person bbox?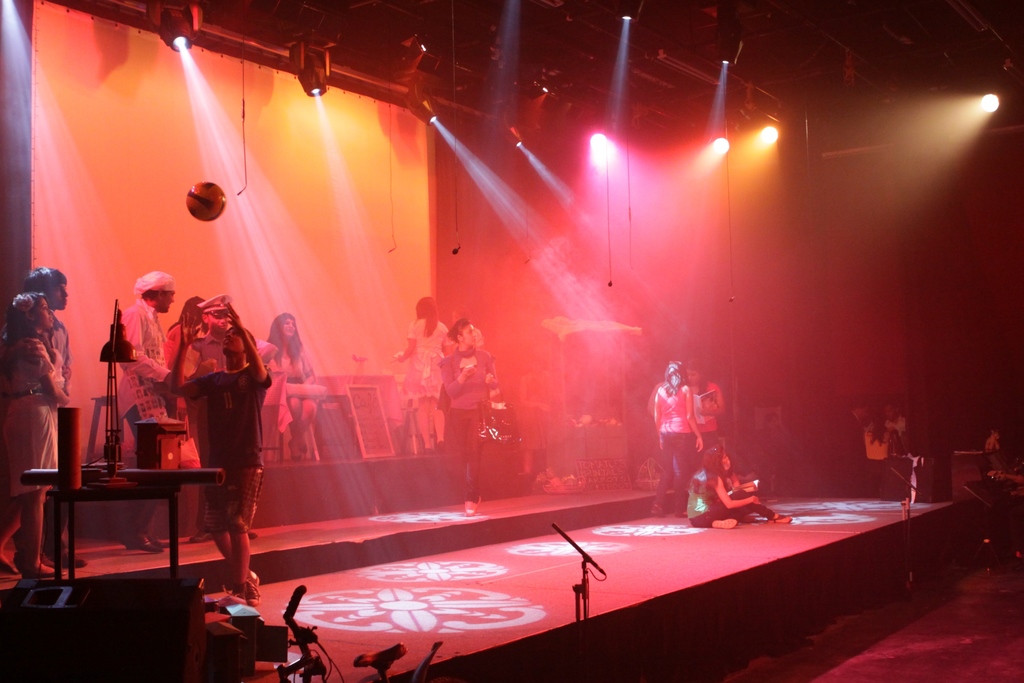
box(681, 361, 726, 464)
